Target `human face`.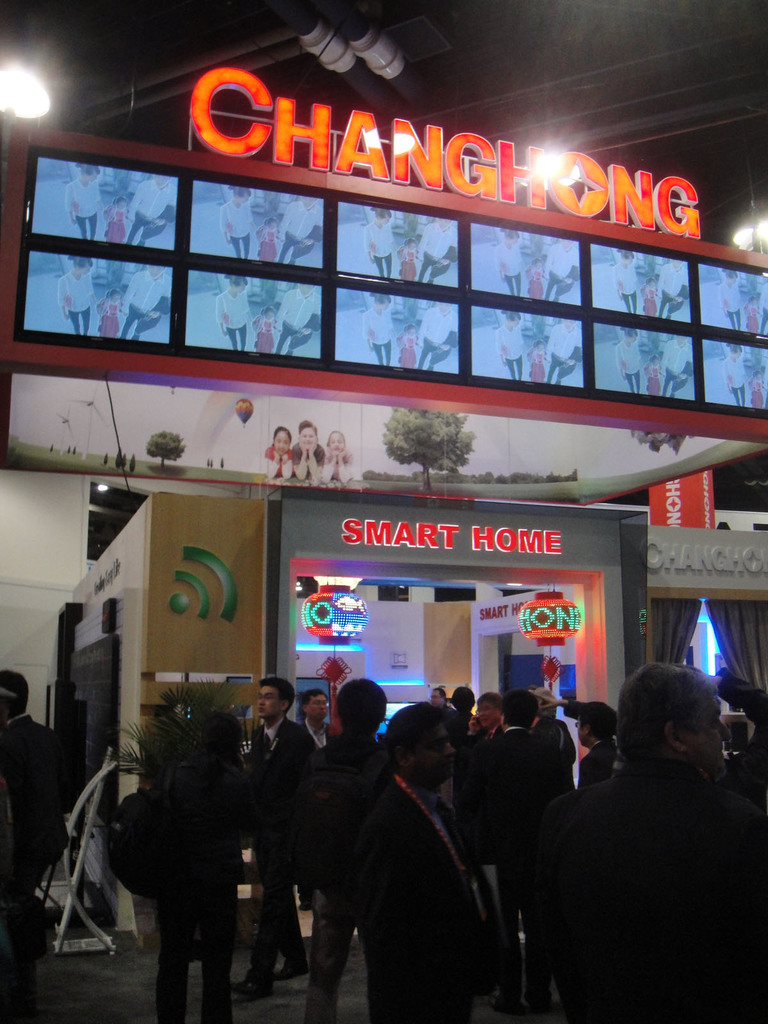
Target region: 511,317,518,328.
